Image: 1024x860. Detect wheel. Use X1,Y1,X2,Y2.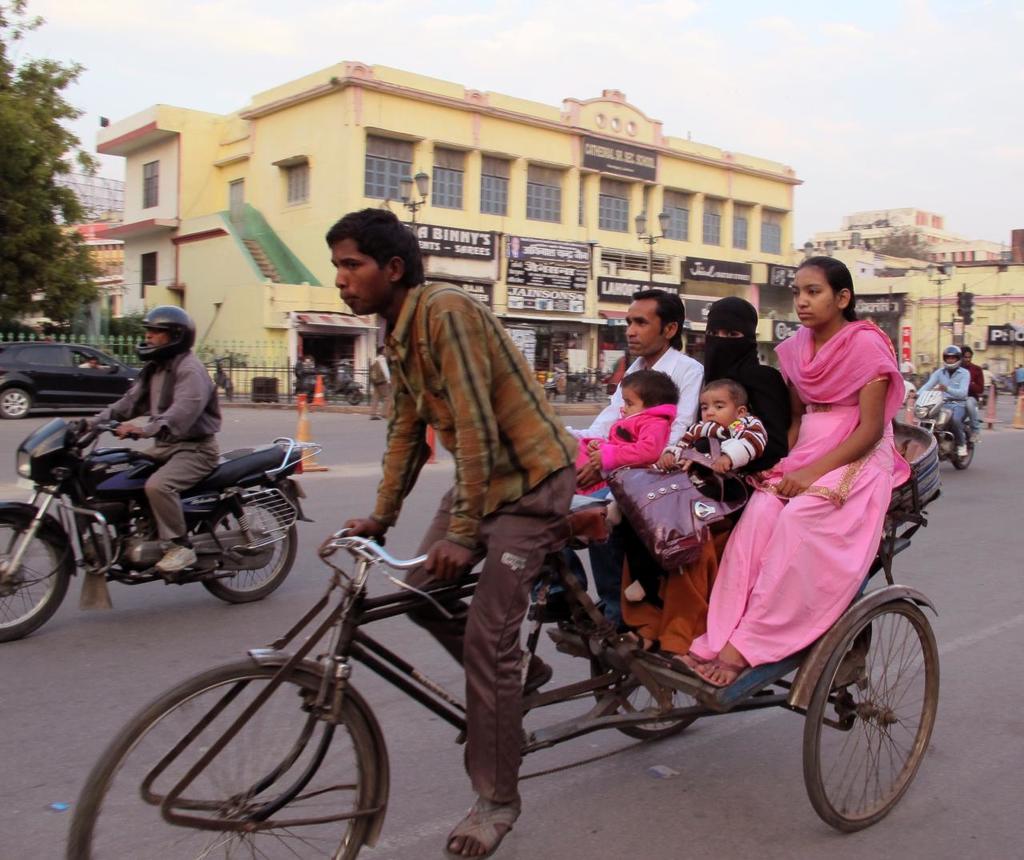
0,514,70,640.
